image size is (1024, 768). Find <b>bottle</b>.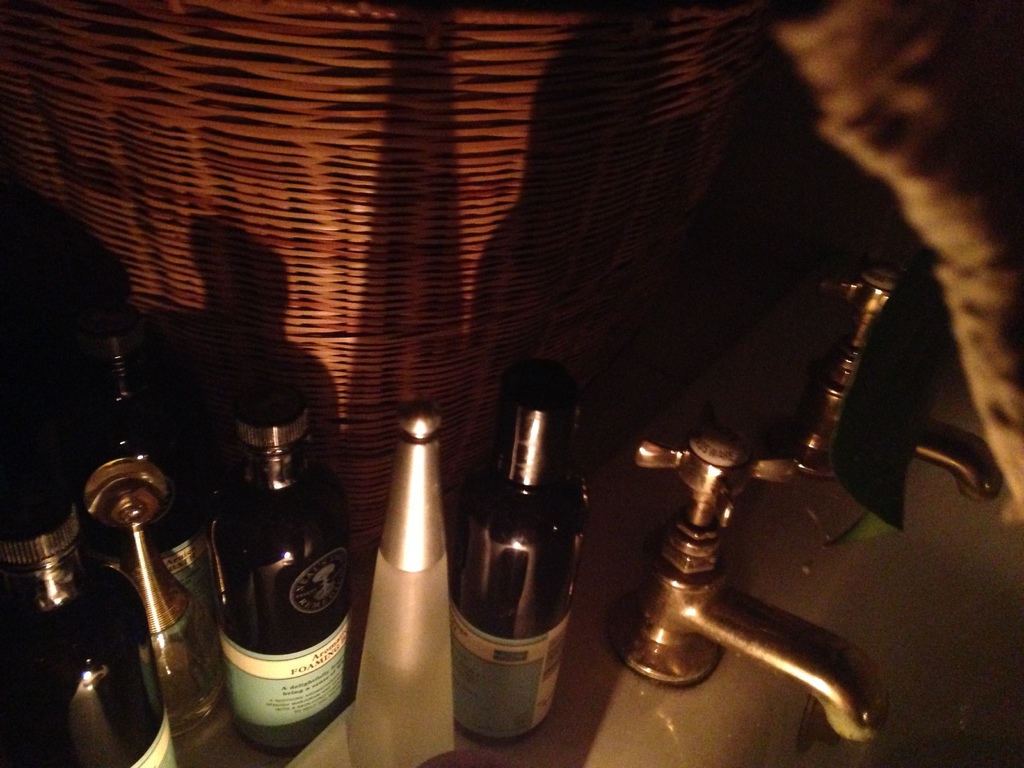
x1=100 y1=333 x2=199 y2=604.
